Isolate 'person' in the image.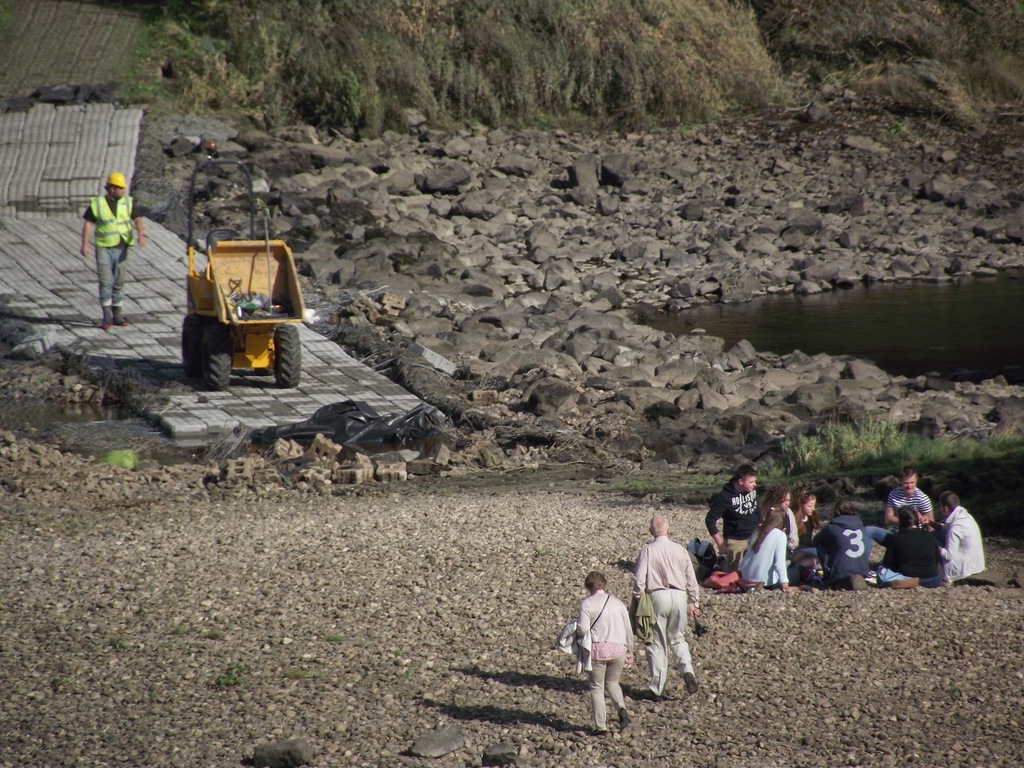
Isolated region: bbox=(575, 569, 636, 737).
